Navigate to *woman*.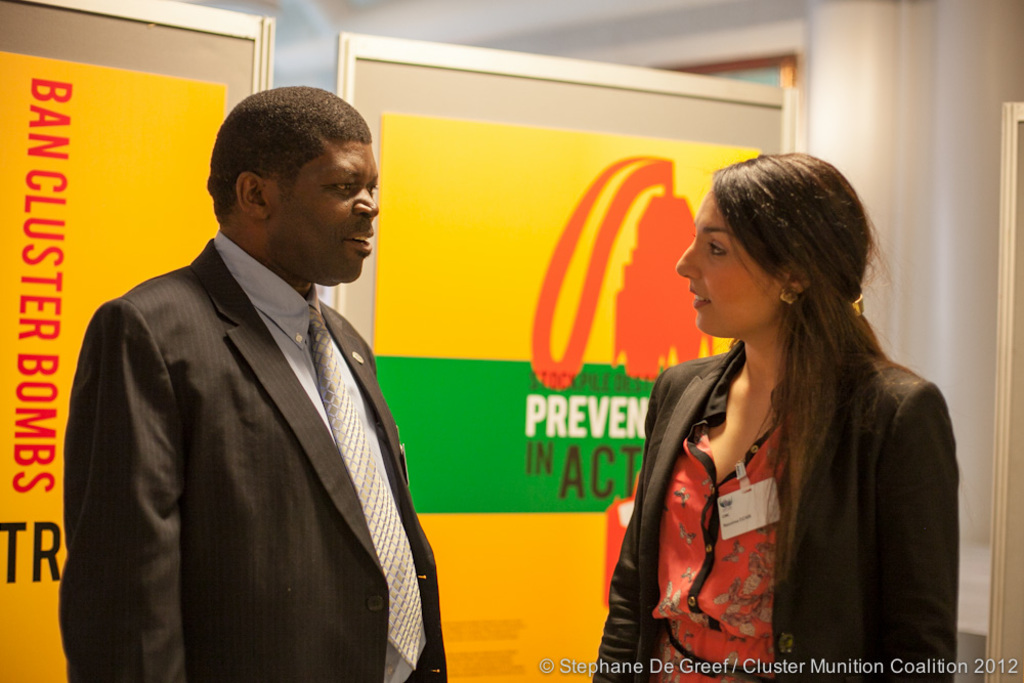
Navigation target: 602,143,947,679.
